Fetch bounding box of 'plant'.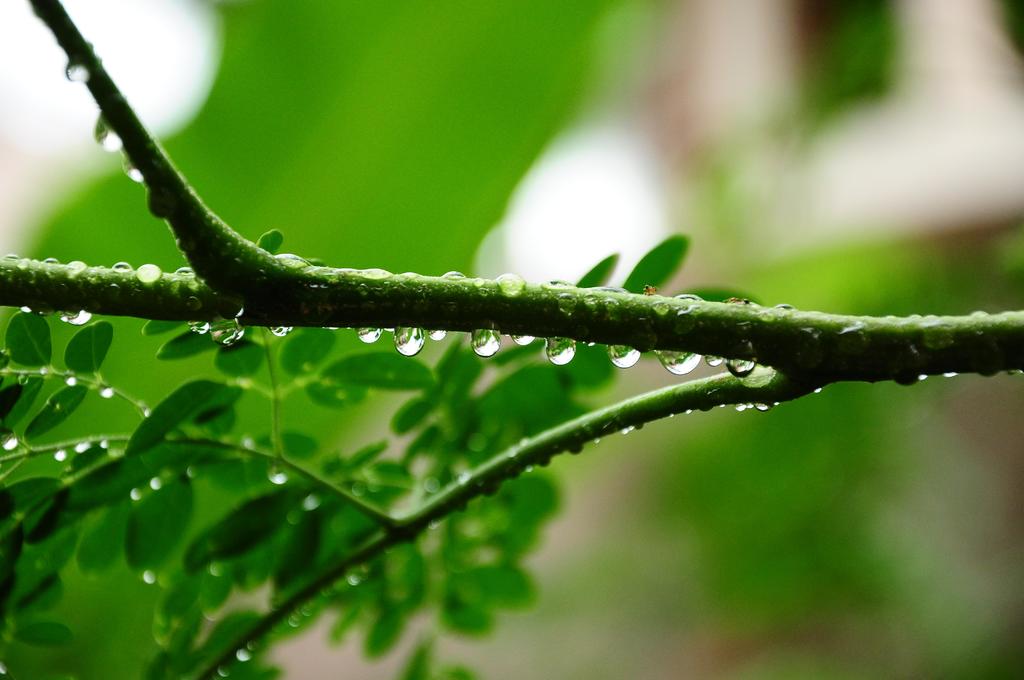
Bbox: 0,232,771,679.
